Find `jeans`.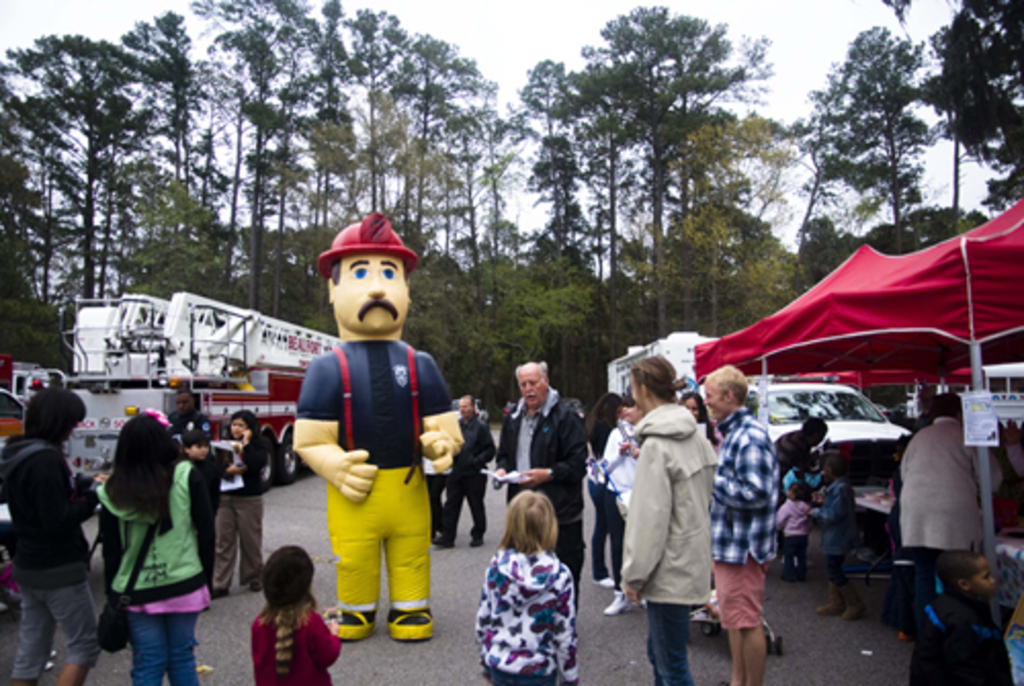
left=702, top=555, right=762, bottom=631.
